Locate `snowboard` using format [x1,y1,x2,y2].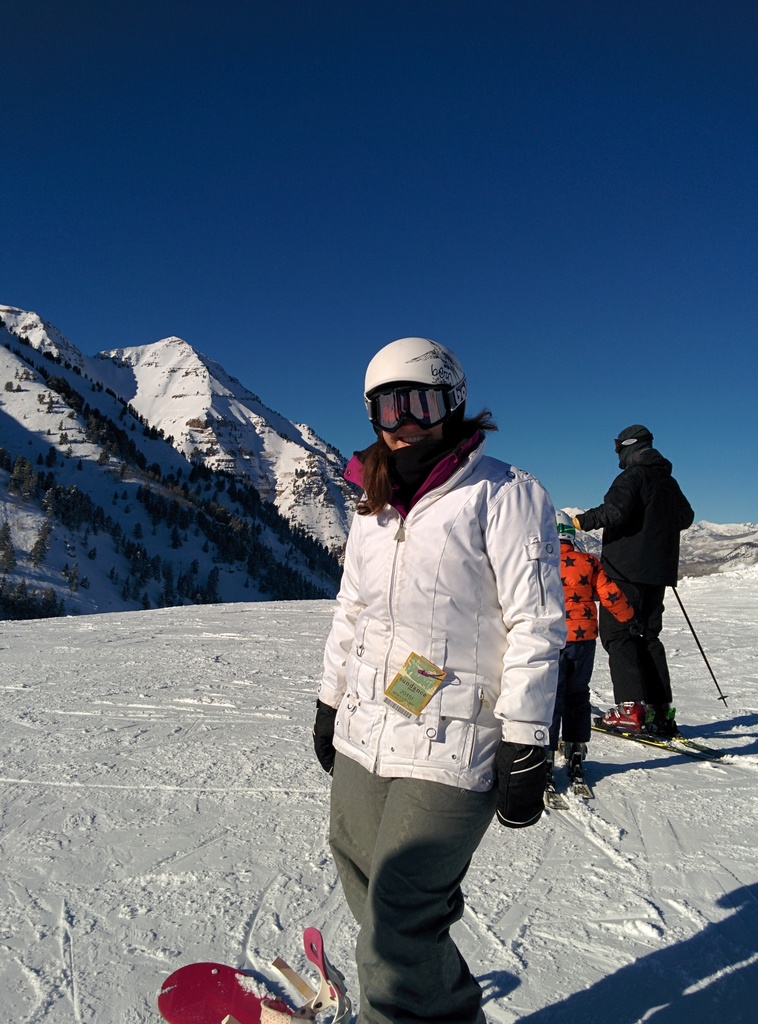
[592,712,734,764].
